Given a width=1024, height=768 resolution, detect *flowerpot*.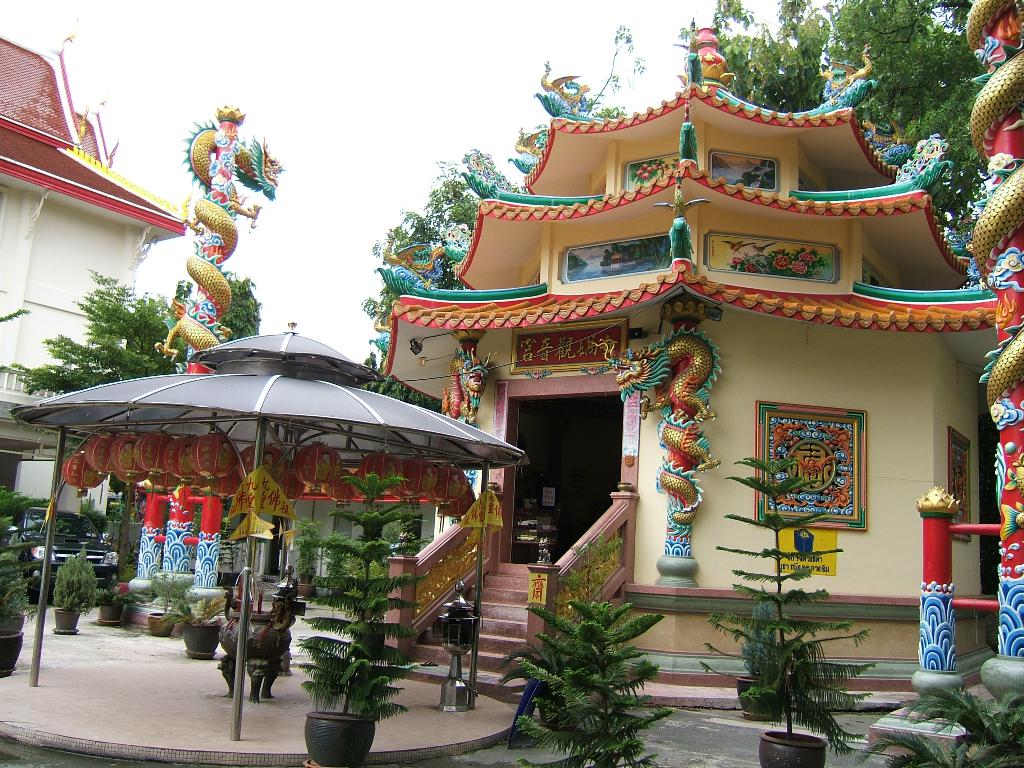
758:726:828:767.
